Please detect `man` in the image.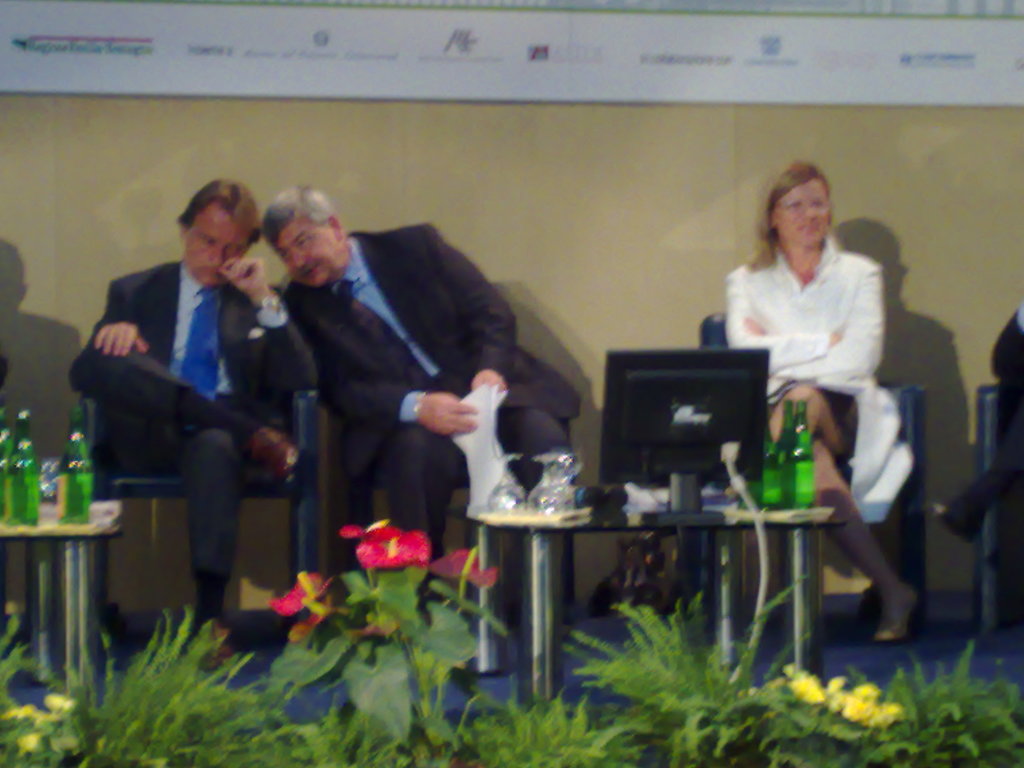
(259,185,583,632).
